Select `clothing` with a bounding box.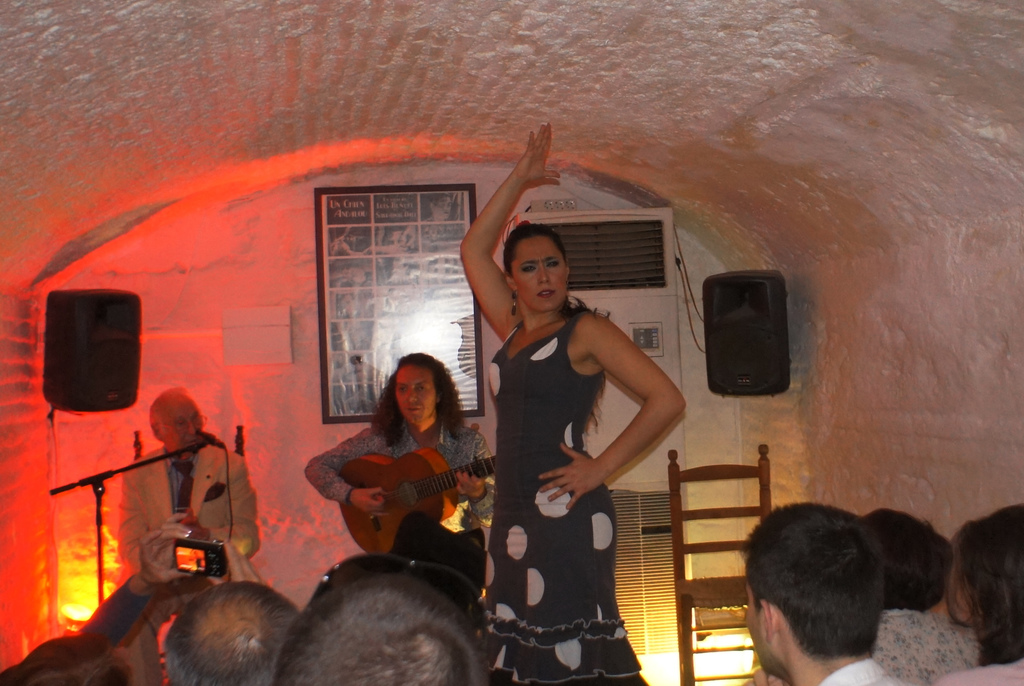
(871, 608, 977, 685).
